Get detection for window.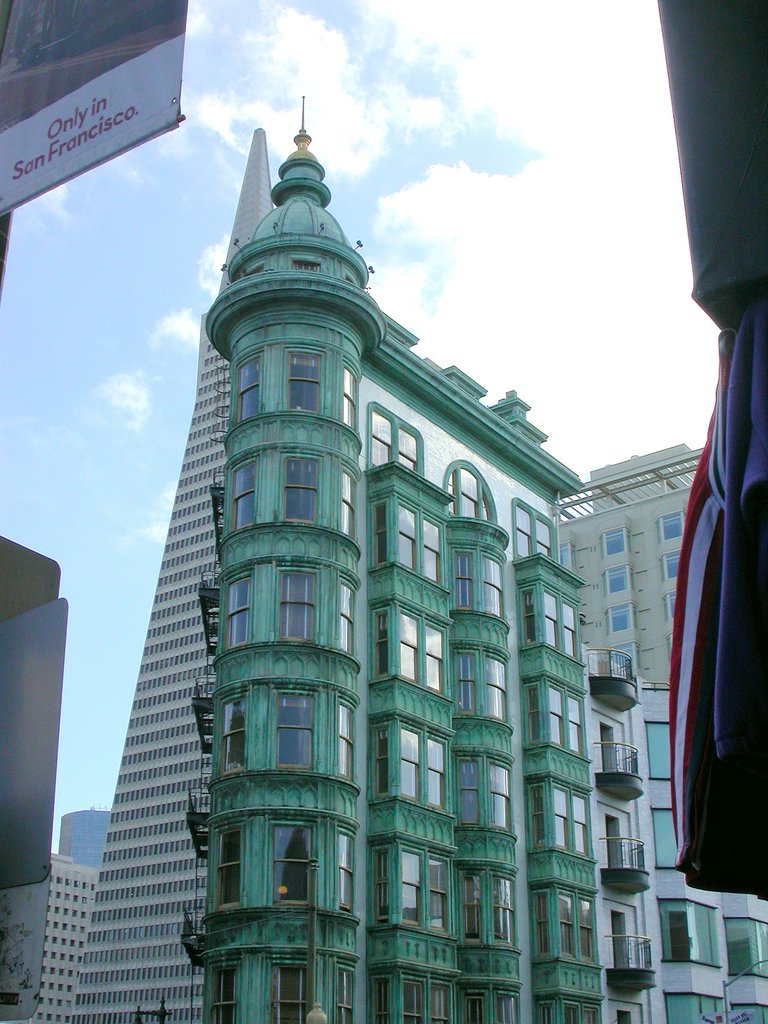
Detection: 340, 365, 353, 428.
